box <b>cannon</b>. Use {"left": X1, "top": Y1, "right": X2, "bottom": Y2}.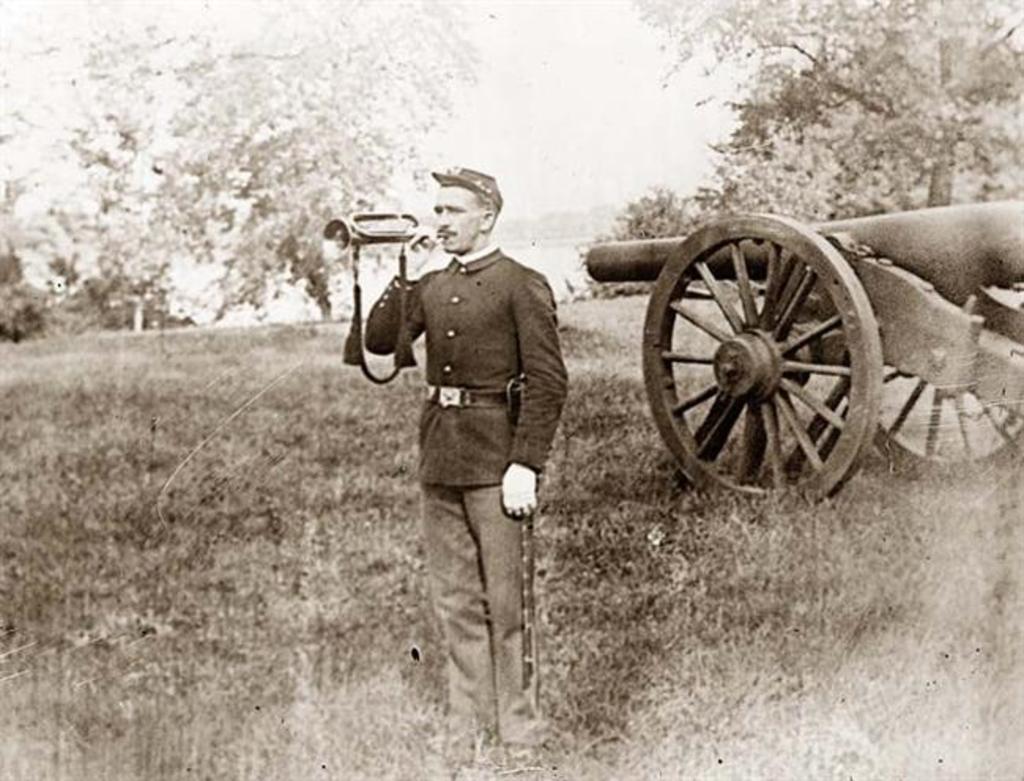
{"left": 586, "top": 200, "right": 1022, "bottom": 526}.
